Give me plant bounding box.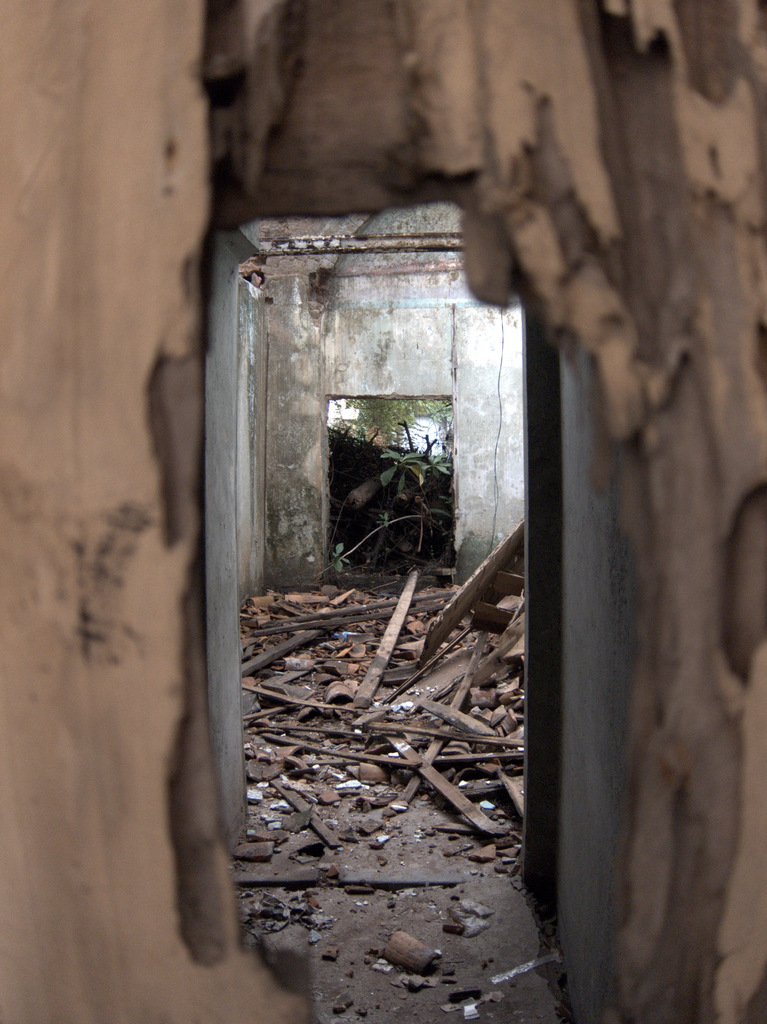
228:477:592:904.
